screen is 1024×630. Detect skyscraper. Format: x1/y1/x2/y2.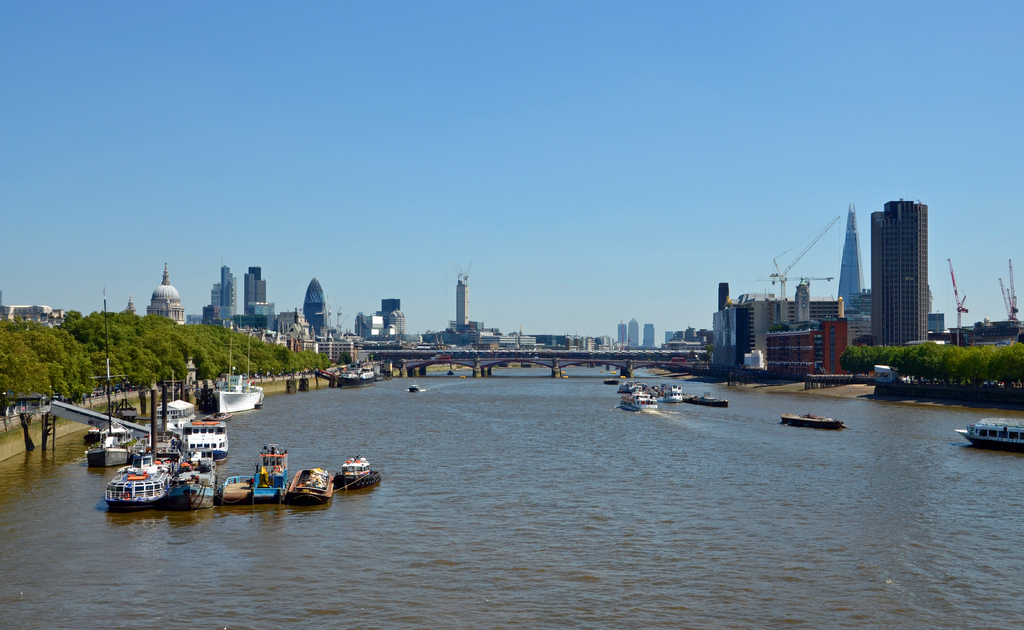
207/260/243/335.
